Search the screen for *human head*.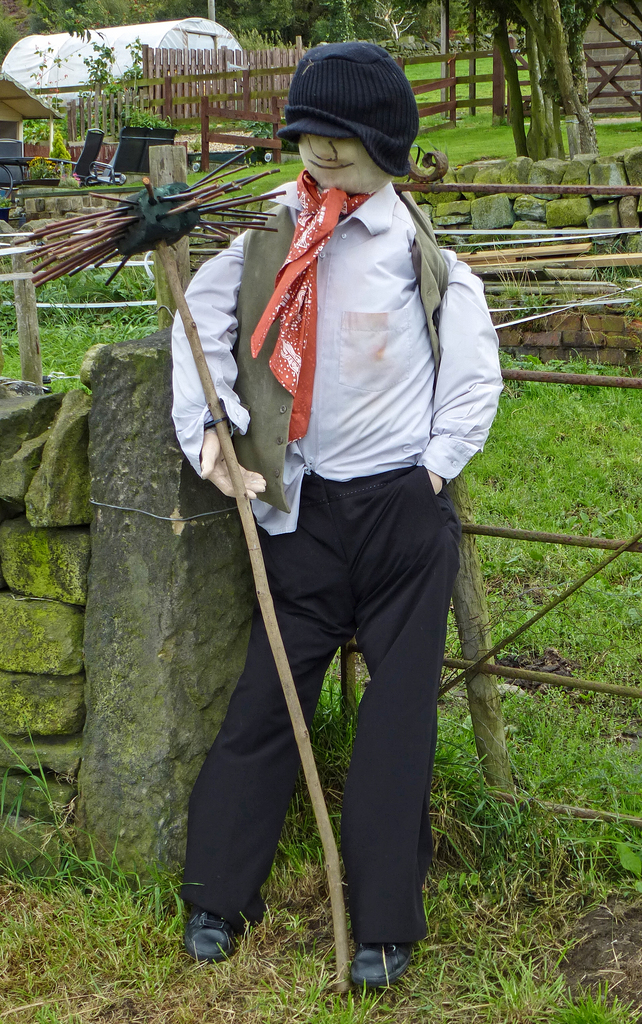
Found at locate(275, 70, 413, 200).
